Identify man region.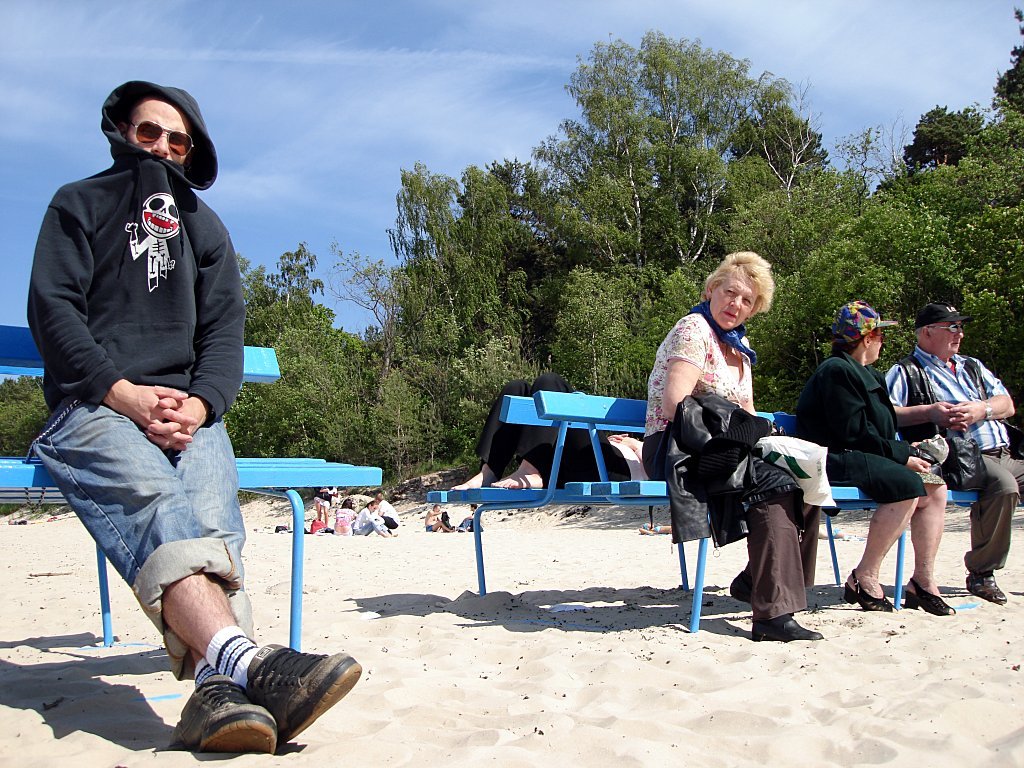
Region: bbox=[881, 286, 1023, 609].
